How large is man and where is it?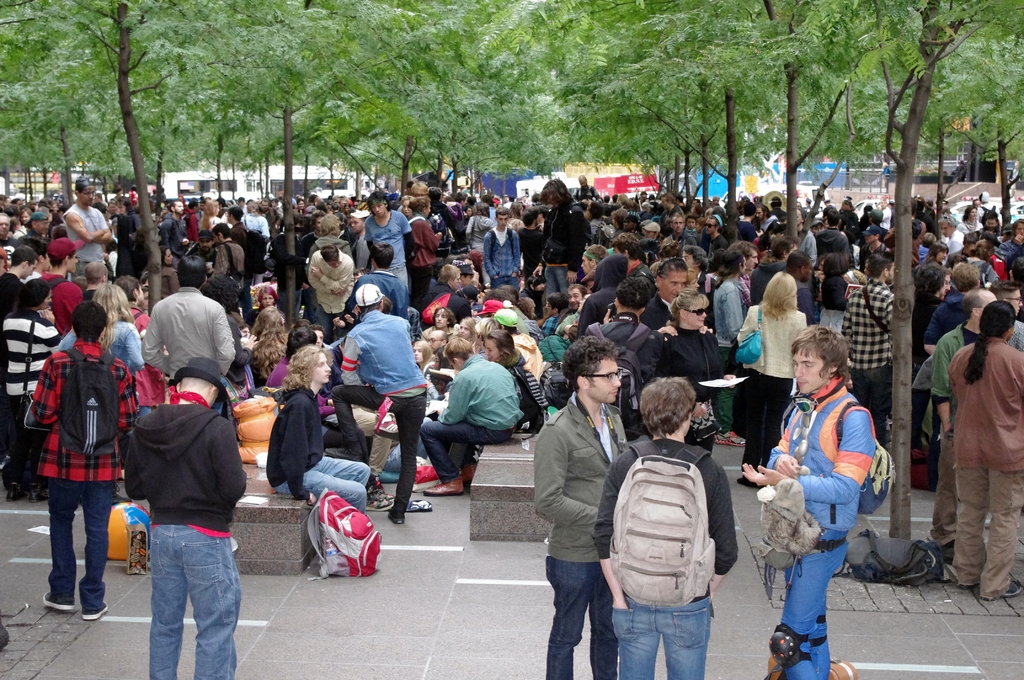
Bounding box: [0,212,12,236].
